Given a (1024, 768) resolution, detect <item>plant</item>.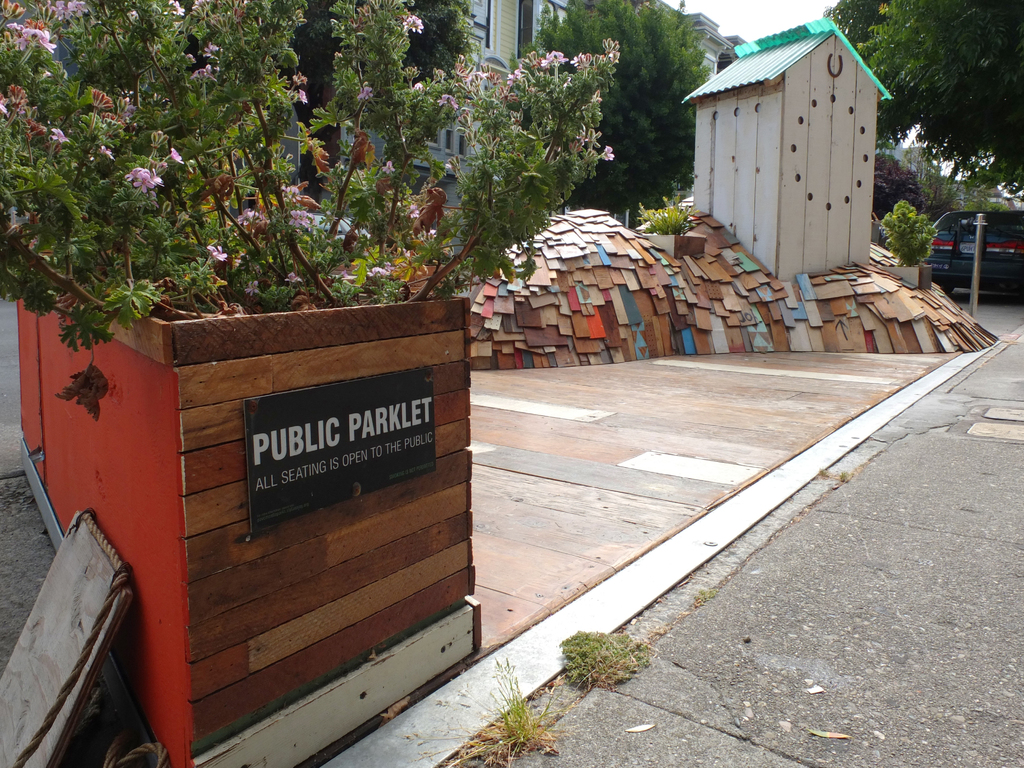
0,0,627,424.
